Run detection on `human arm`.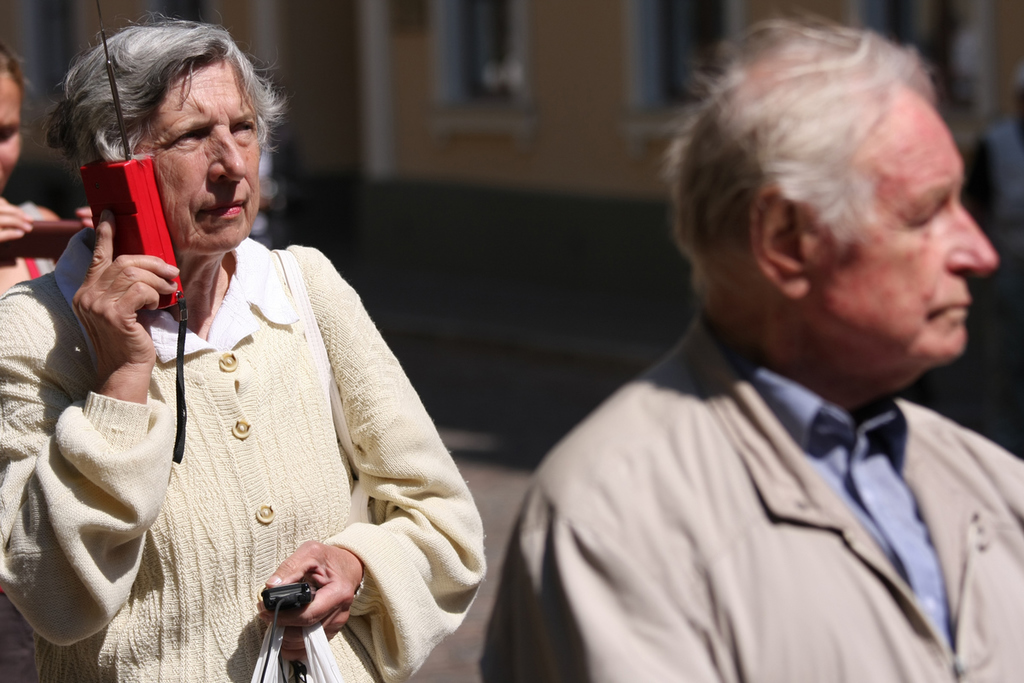
Result: detection(255, 236, 486, 669).
